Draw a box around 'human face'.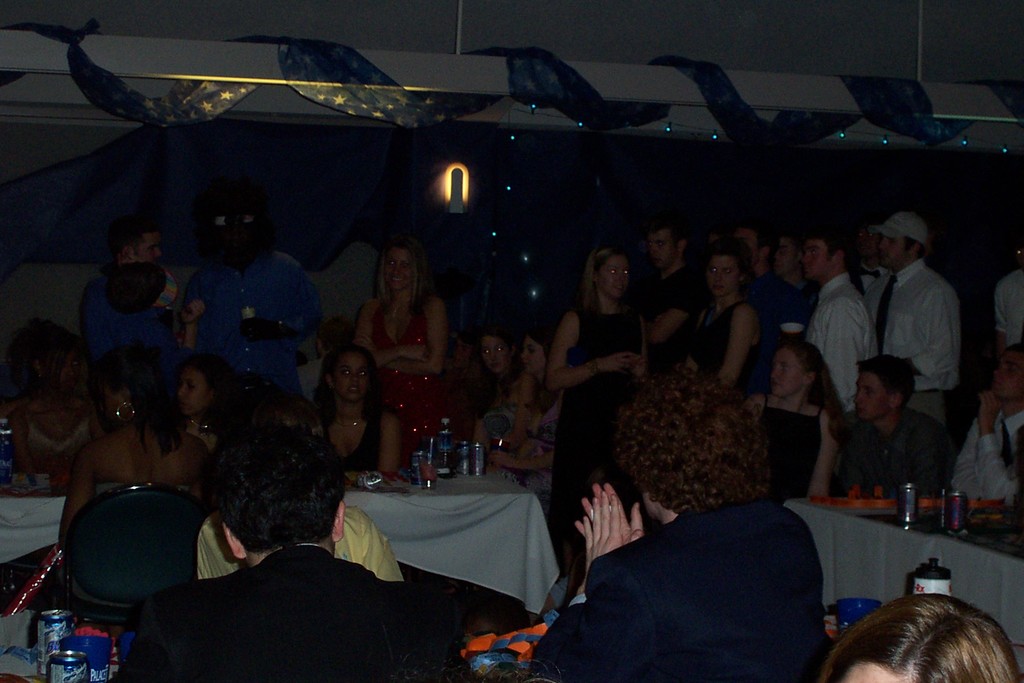
[left=518, top=339, right=544, bottom=385].
